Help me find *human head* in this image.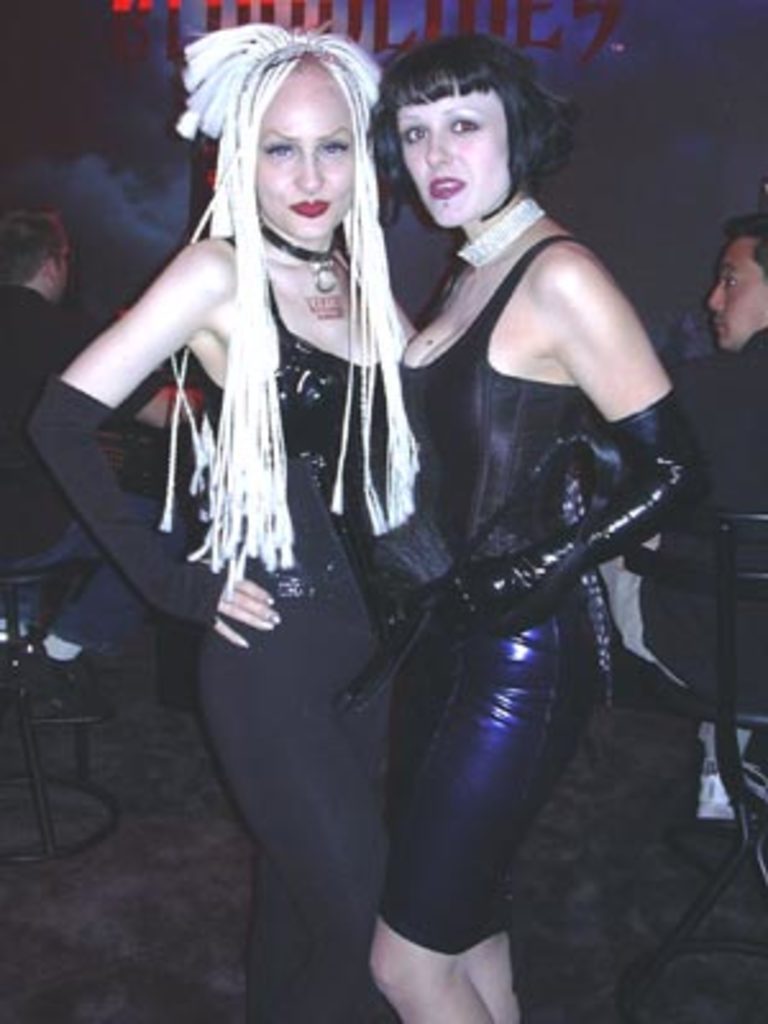
Found it: [x1=381, y1=36, x2=584, y2=233].
